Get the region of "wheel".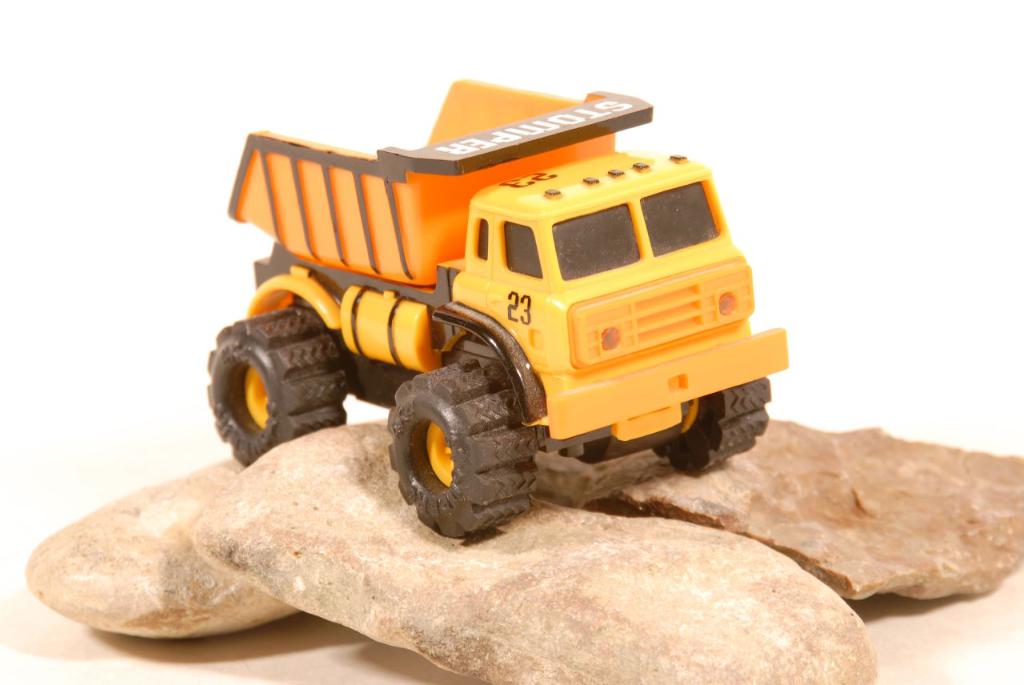
x1=391, y1=353, x2=535, y2=540.
